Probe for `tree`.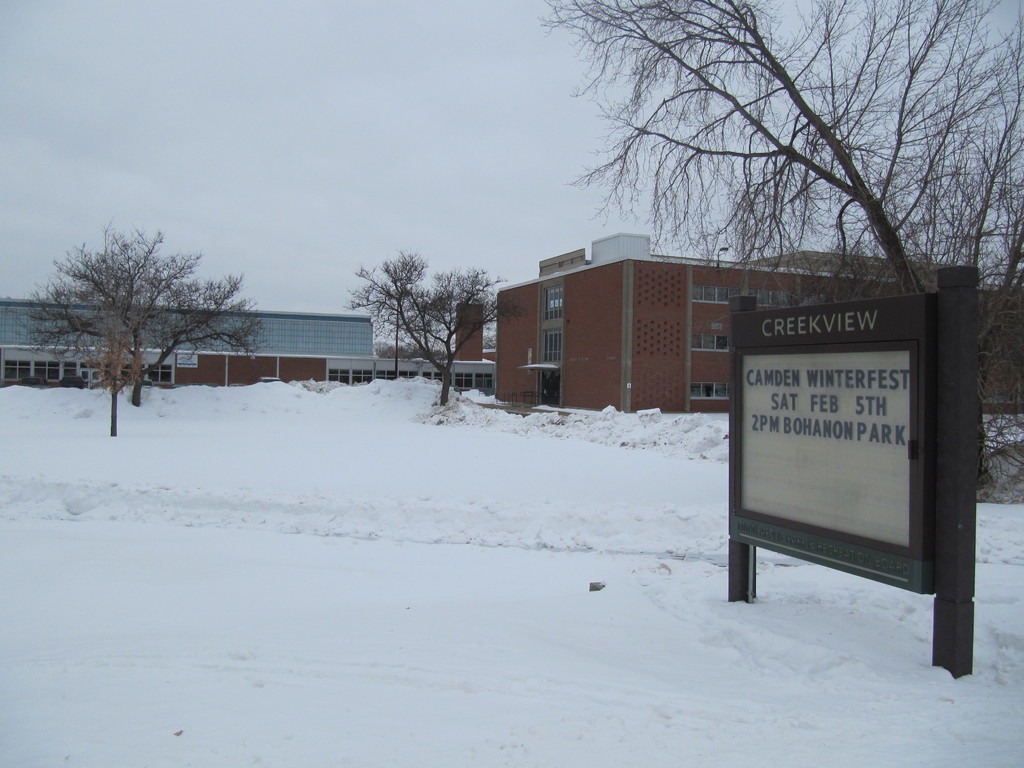
Probe result: <box>29,219,268,399</box>.
